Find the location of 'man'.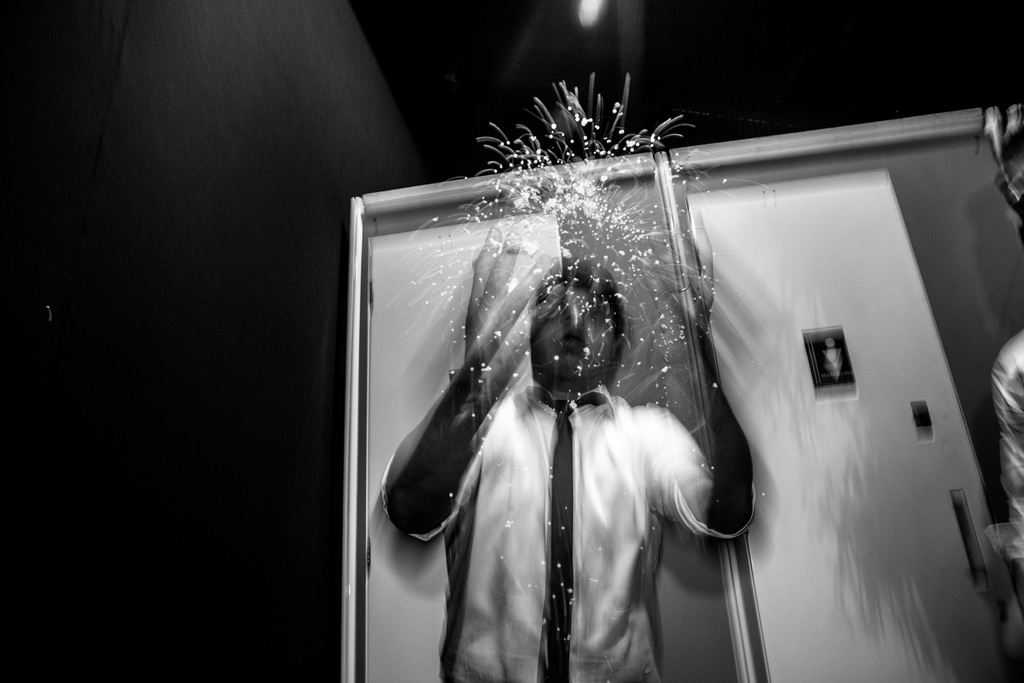
Location: x1=378, y1=208, x2=758, y2=682.
